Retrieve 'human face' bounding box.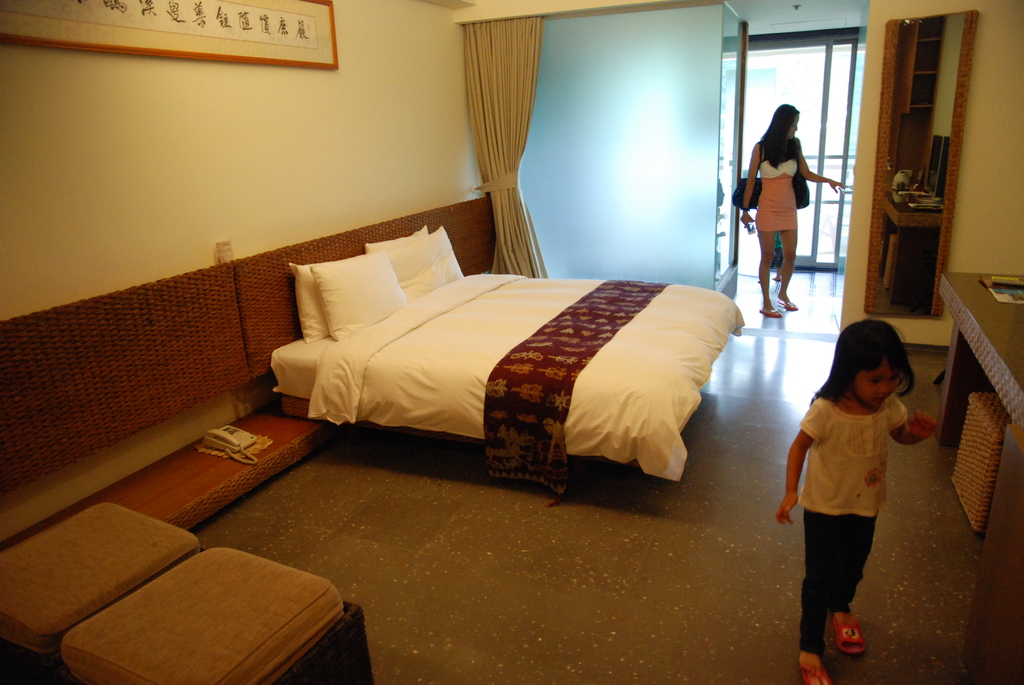
Bounding box: l=790, t=115, r=797, b=134.
